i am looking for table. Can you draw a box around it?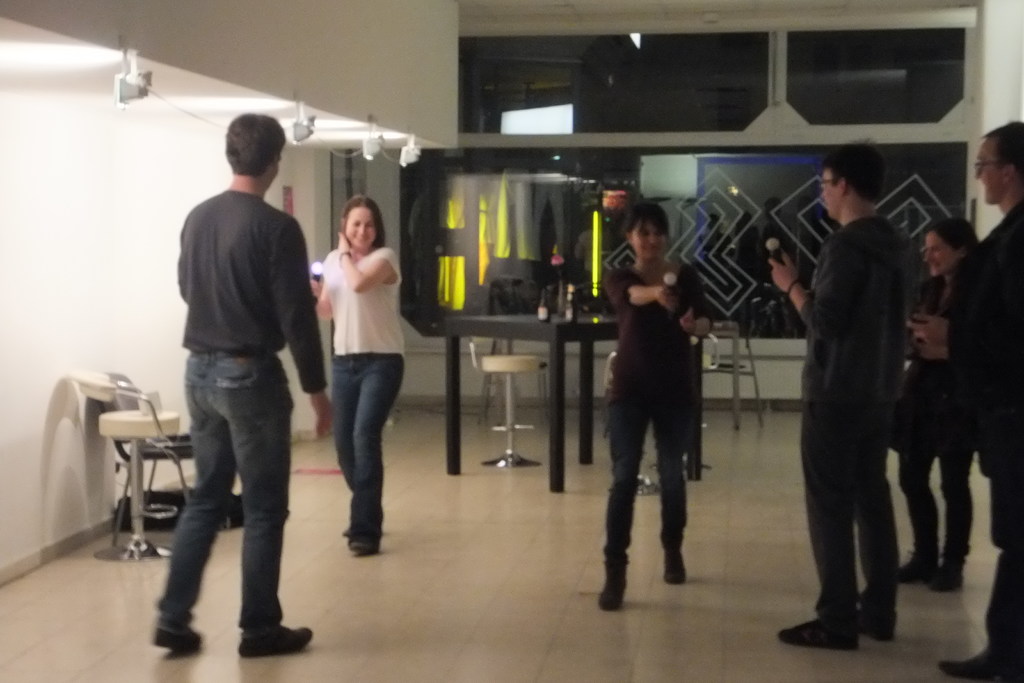
Sure, the bounding box is rect(446, 313, 714, 489).
